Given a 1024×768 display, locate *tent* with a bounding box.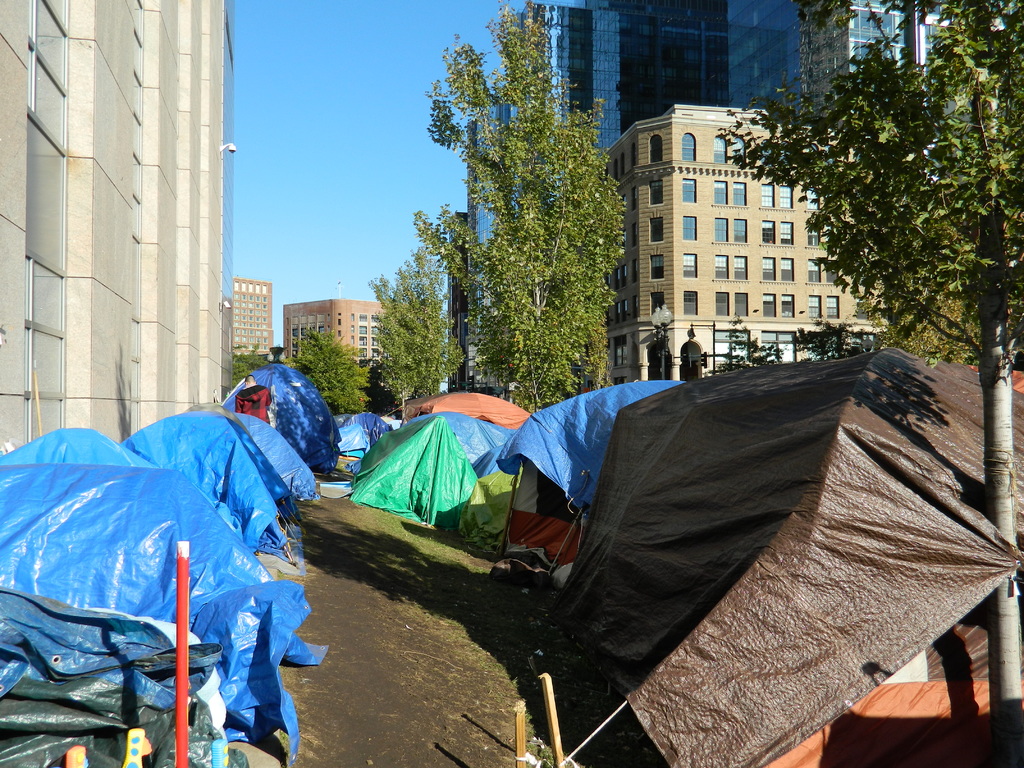
Located: 504:355:1023:767.
